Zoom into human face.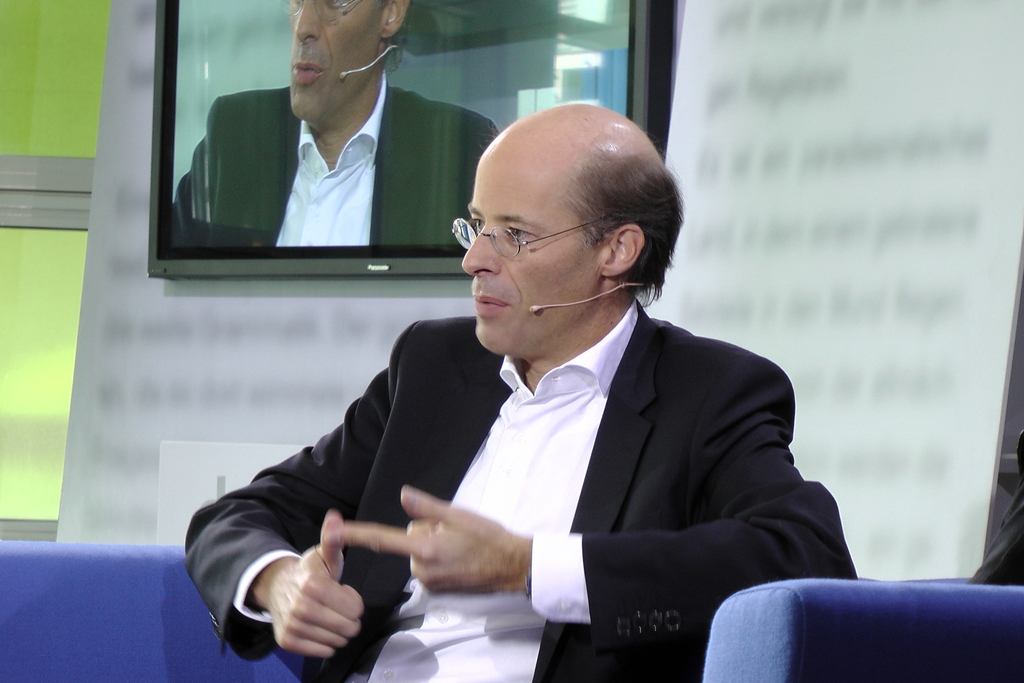
Zoom target: (278,0,383,126).
